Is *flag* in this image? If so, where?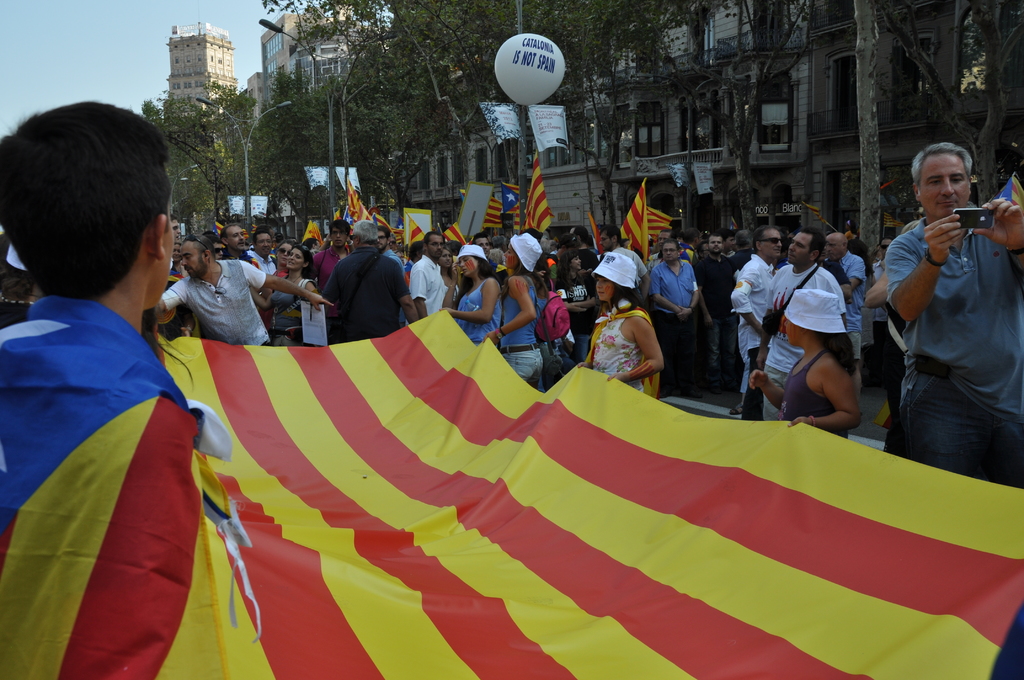
Yes, at [347,181,373,226].
